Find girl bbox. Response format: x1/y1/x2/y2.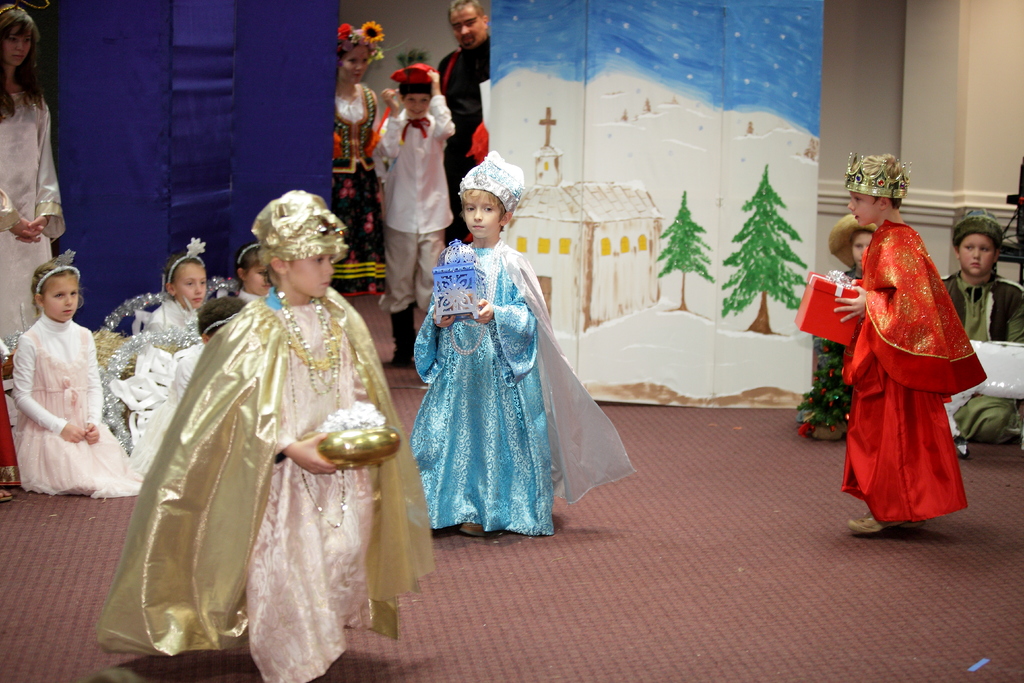
143/239/207/344.
